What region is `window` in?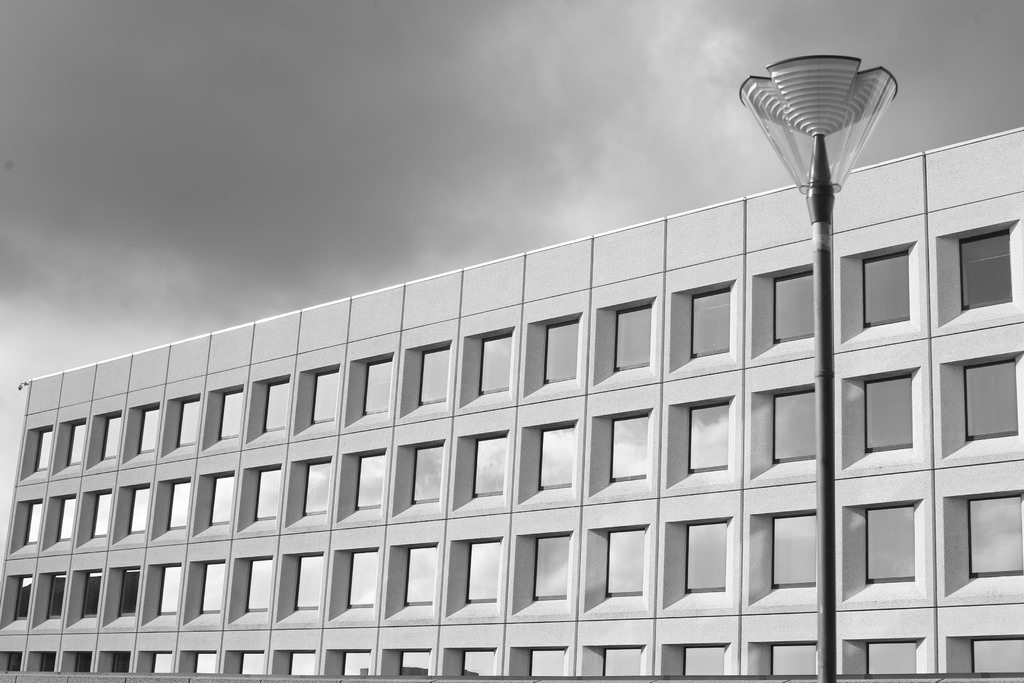
x1=35, y1=431, x2=54, y2=473.
